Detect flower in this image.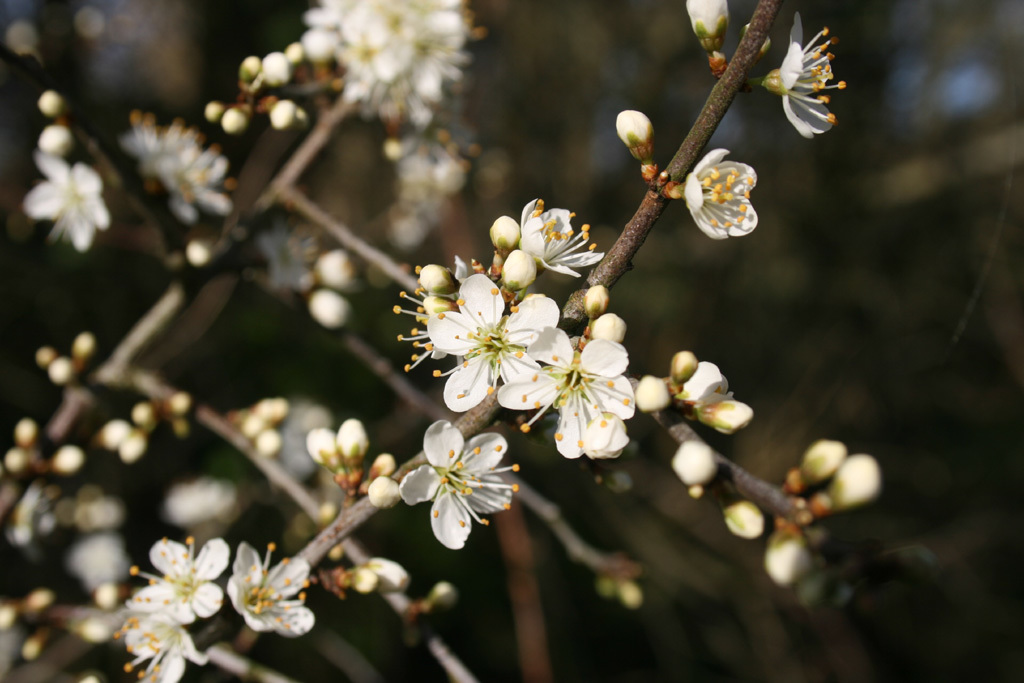
Detection: left=823, top=451, right=881, bottom=506.
